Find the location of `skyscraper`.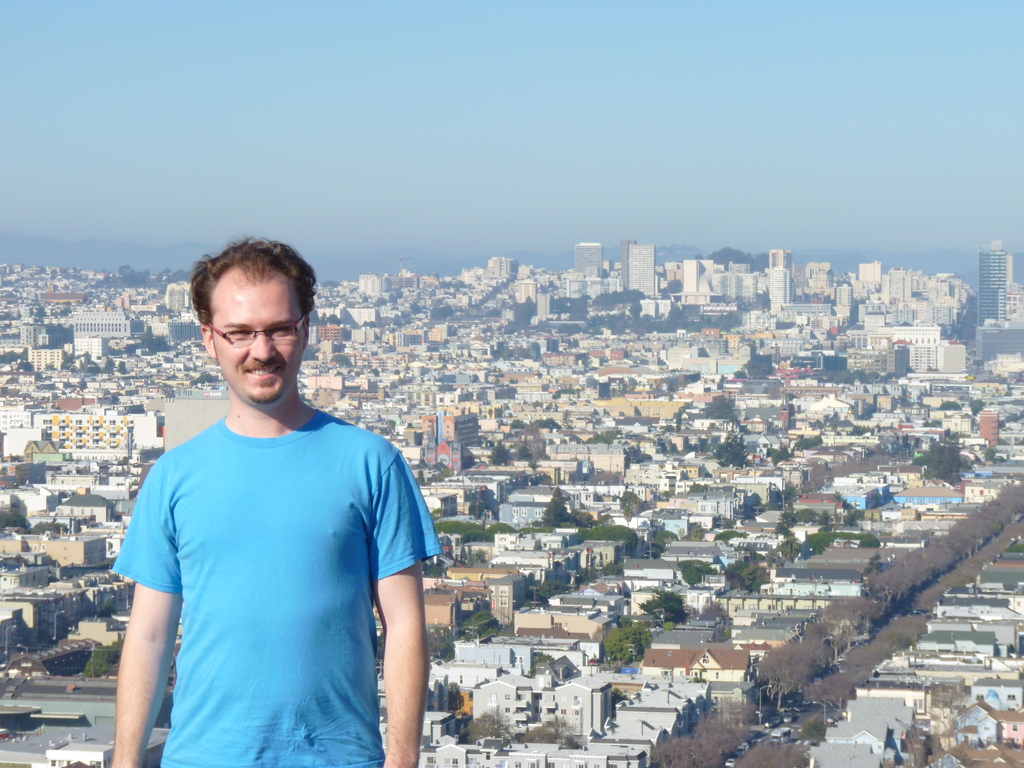
Location: left=617, top=236, right=659, bottom=299.
